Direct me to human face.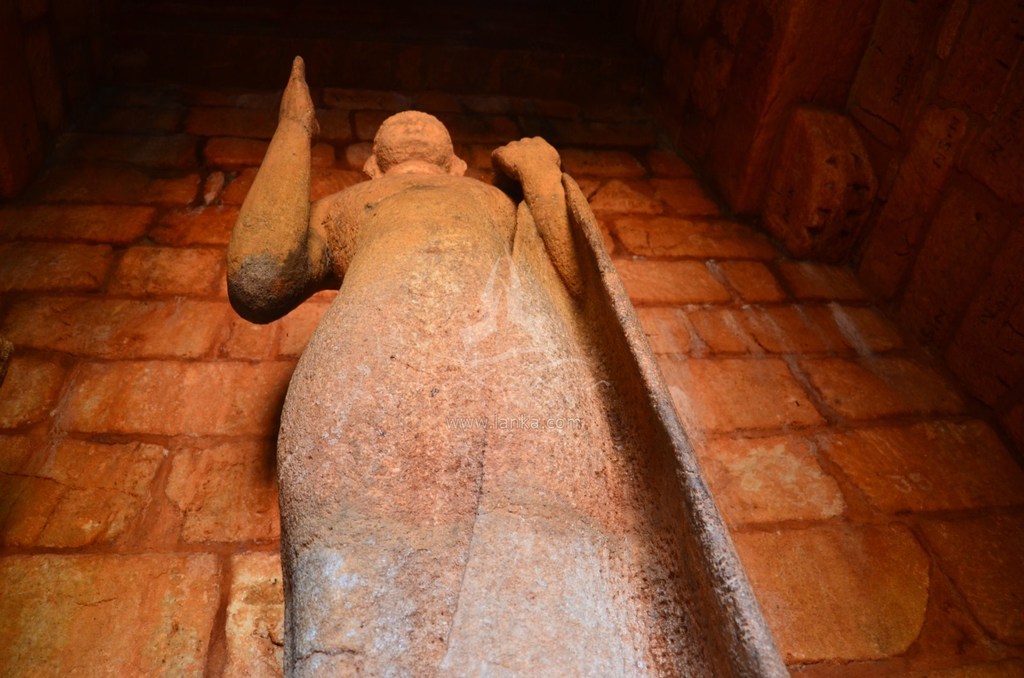
Direction: 375, 111, 454, 161.
